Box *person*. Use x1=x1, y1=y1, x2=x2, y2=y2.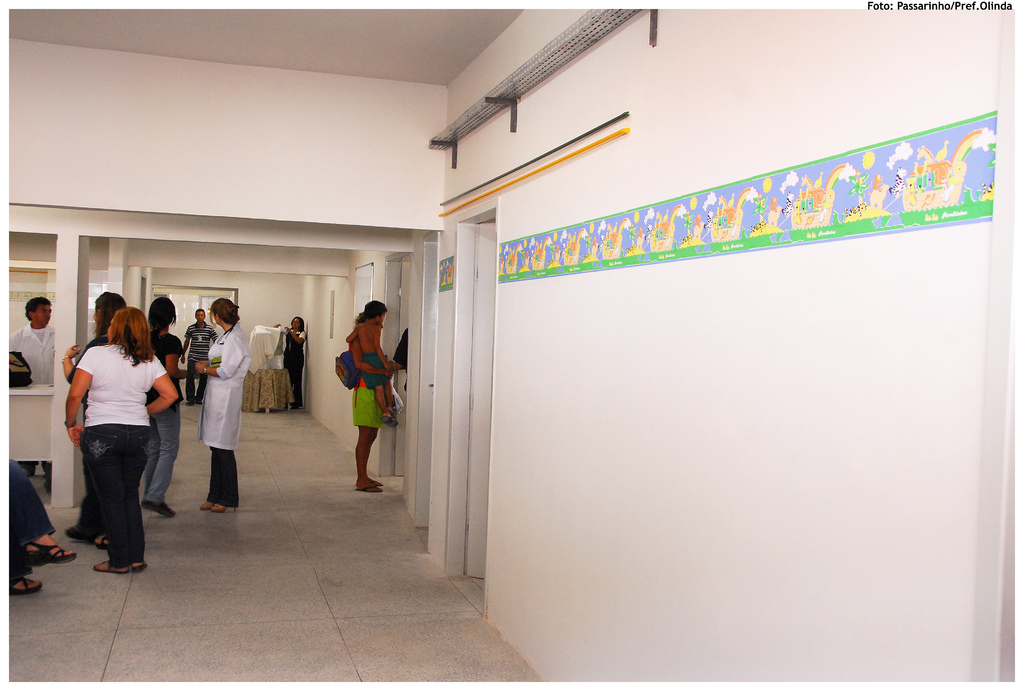
x1=134, y1=293, x2=189, y2=518.
